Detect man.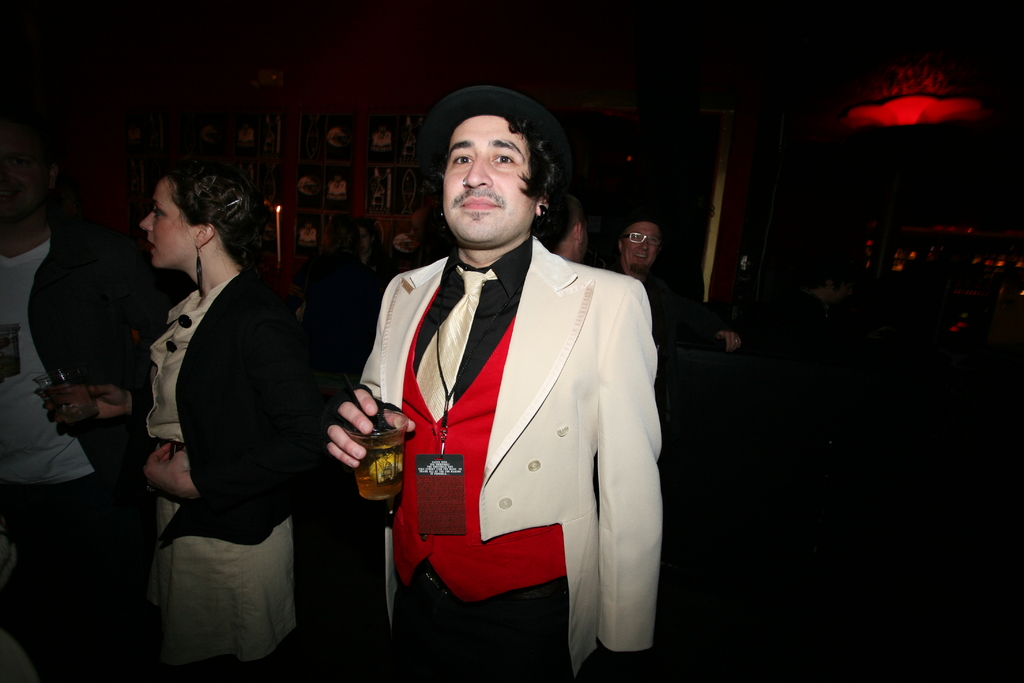
Detected at bbox(610, 215, 674, 321).
